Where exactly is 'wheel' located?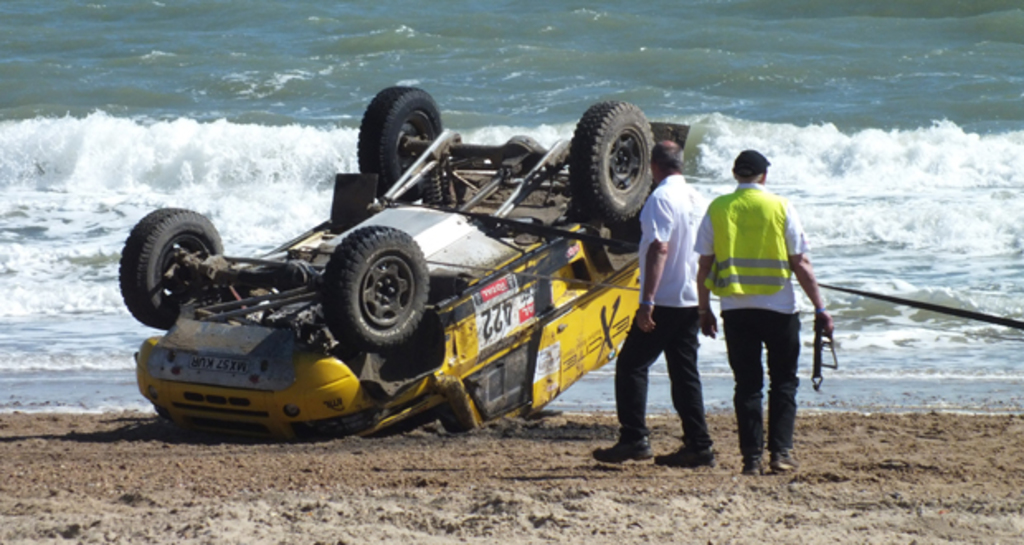
Its bounding box is <bbox>563, 101, 659, 230</bbox>.
